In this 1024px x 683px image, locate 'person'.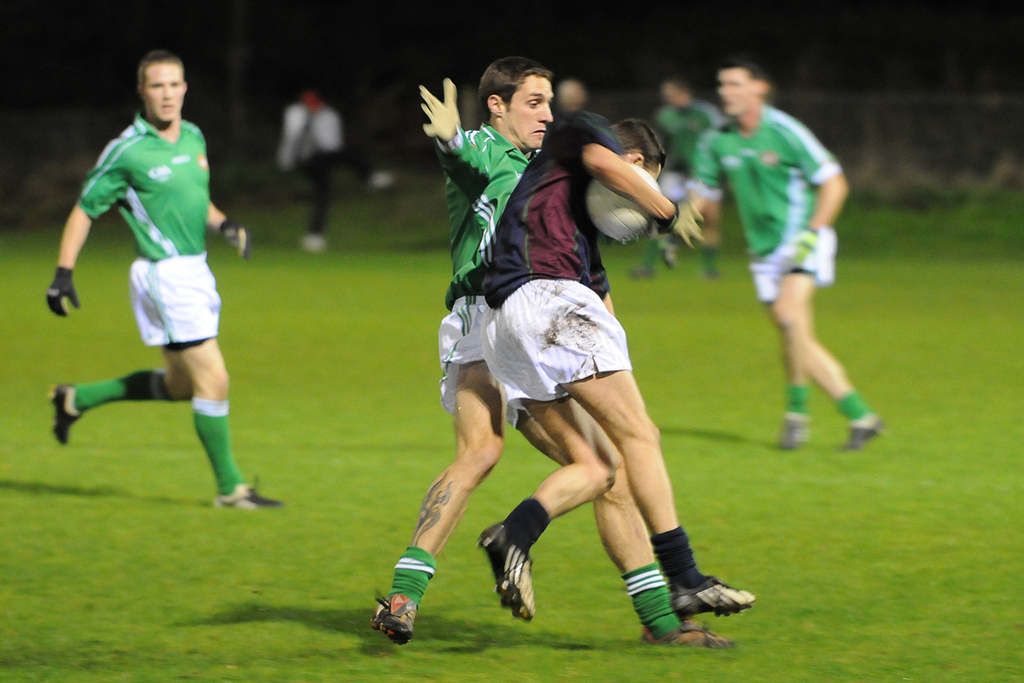
Bounding box: BBox(683, 57, 887, 457).
